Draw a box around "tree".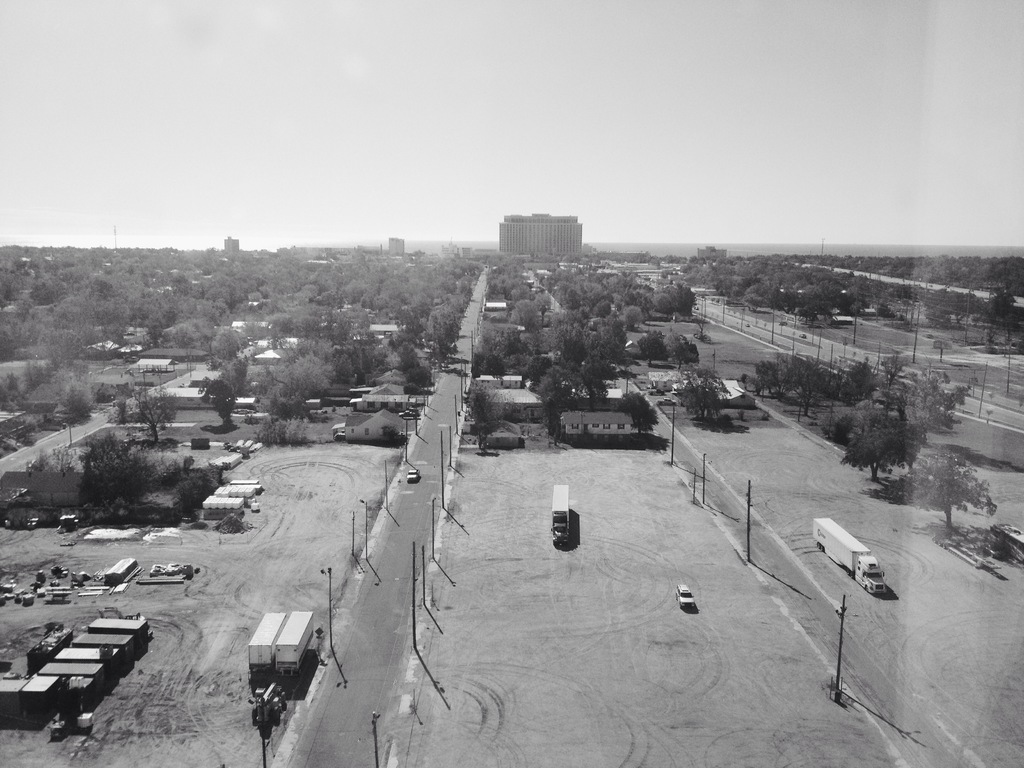
(609, 390, 660, 436).
